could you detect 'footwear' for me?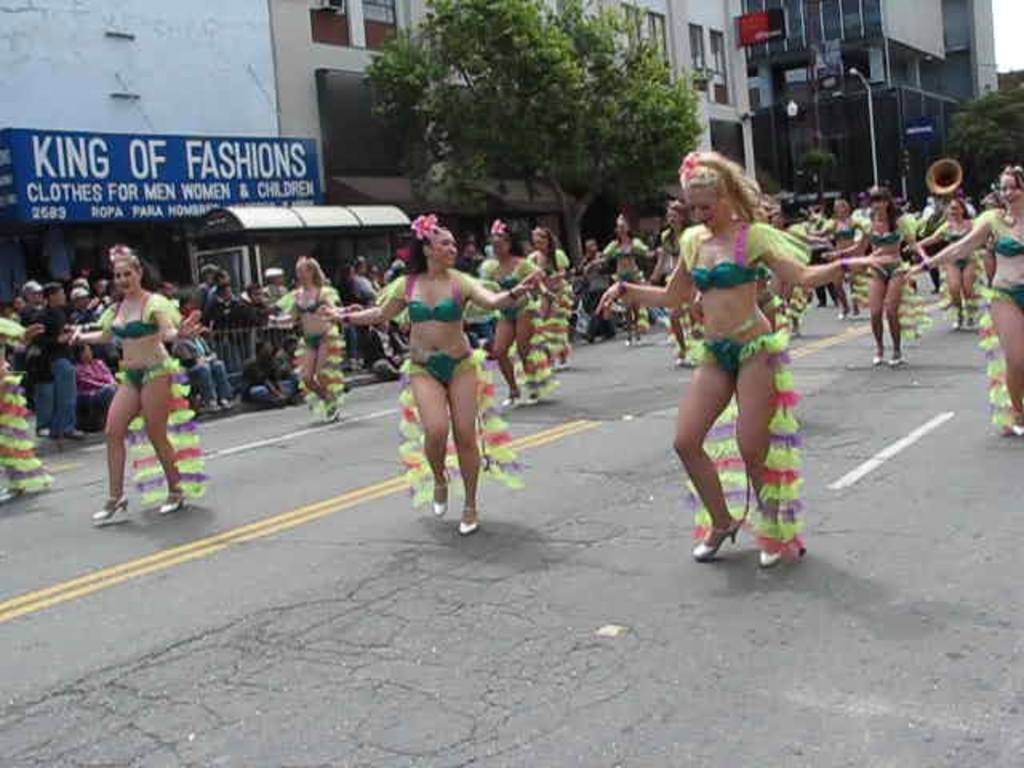
Detection result: detection(160, 486, 187, 510).
